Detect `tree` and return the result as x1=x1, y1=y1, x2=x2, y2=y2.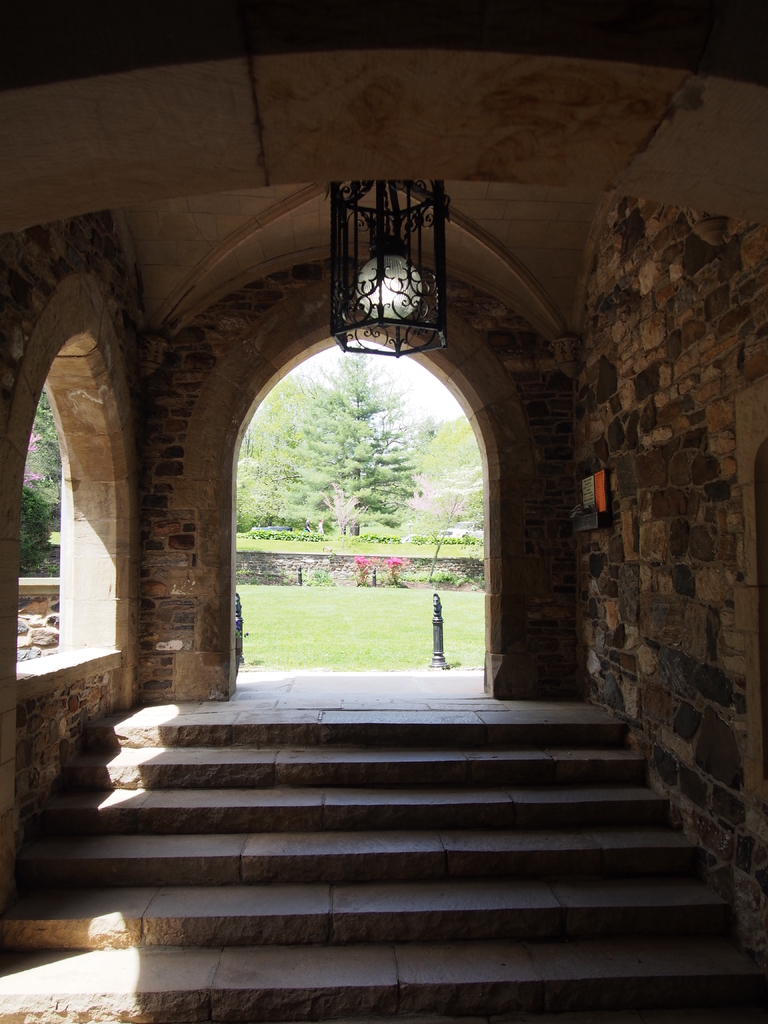
x1=236, y1=341, x2=483, y2=545.
